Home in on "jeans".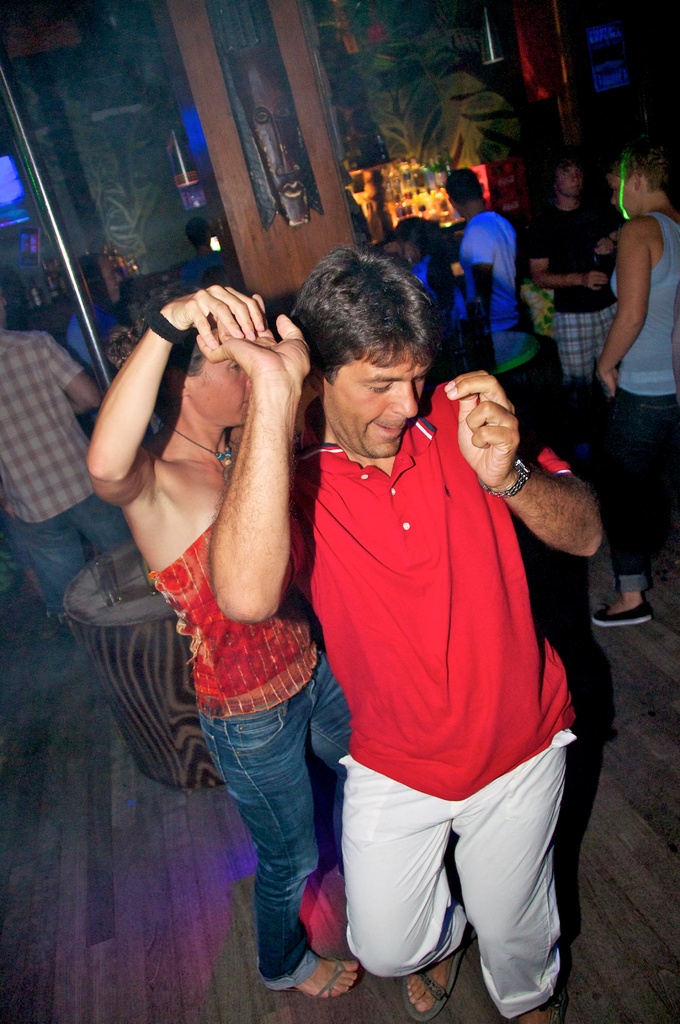
Homed in at x1=200 y1=653 x2=354 y2=991.
